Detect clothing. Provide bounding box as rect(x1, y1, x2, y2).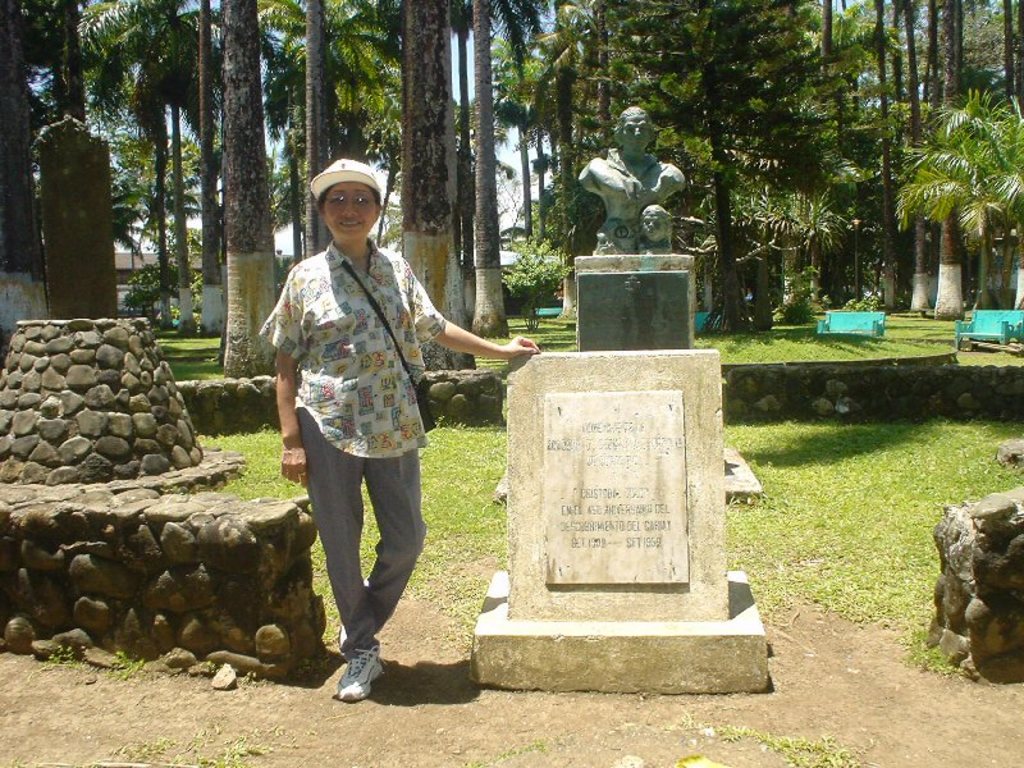
rect(259, 239, 444, 660).
